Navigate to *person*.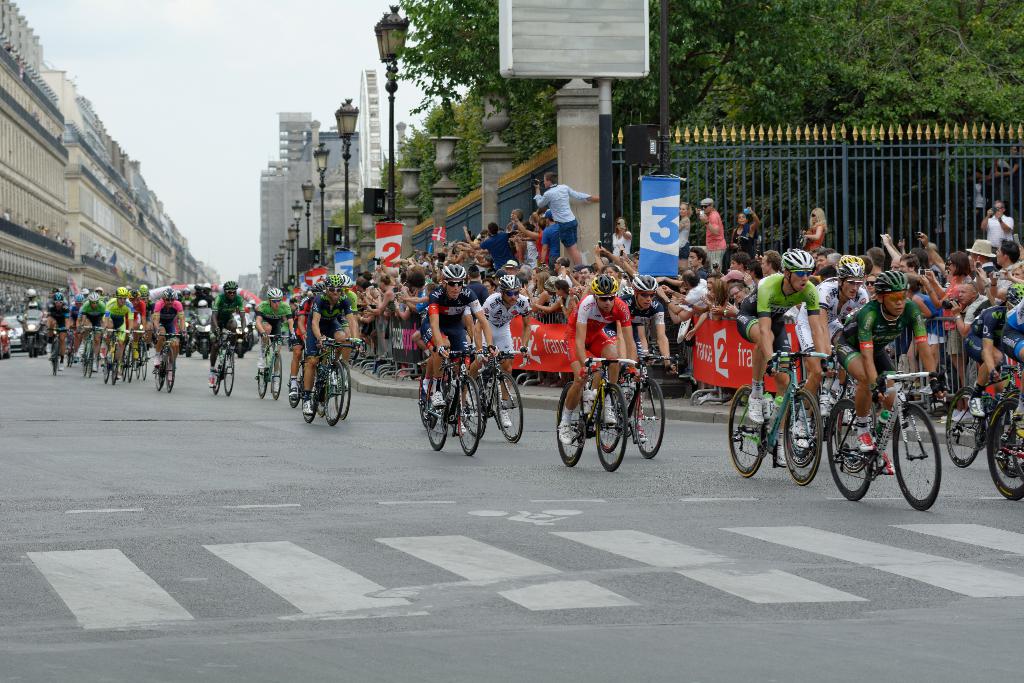
Navigation target: rect(962, 286, 1023, 419).
